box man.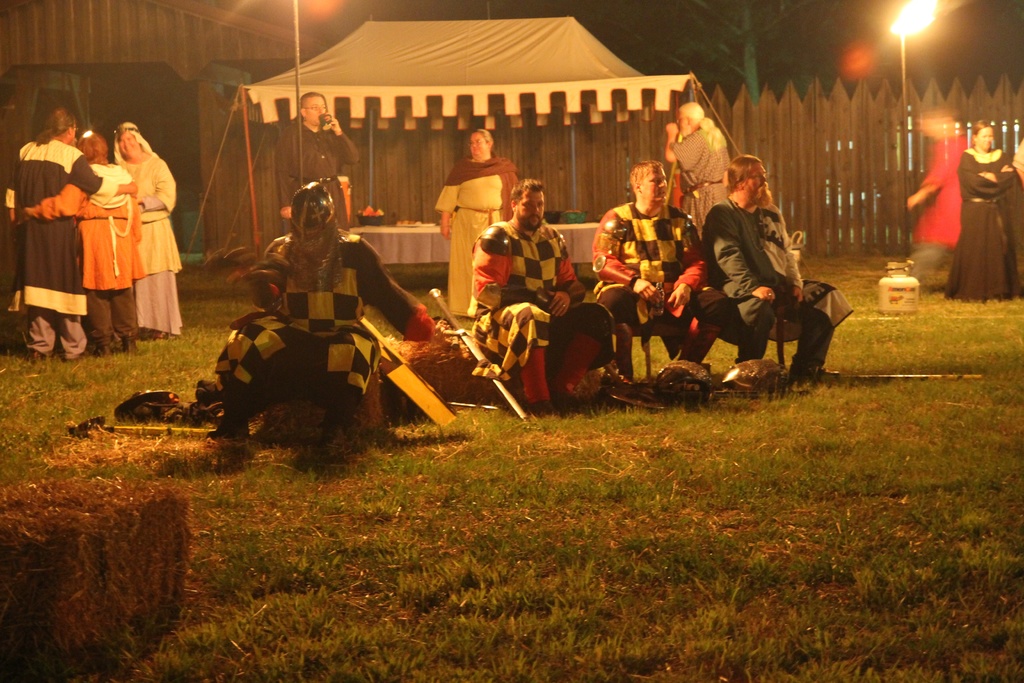
BBox(273, 92, 360, 234).
